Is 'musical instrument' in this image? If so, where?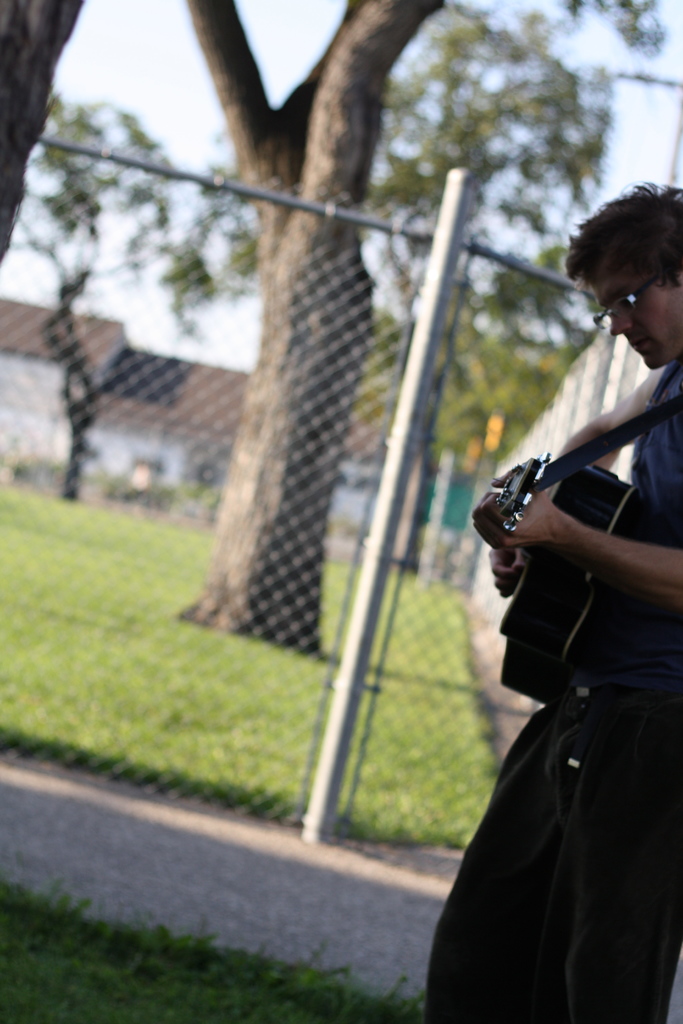
Yes, at select_region(493, 450, 641, 705).
